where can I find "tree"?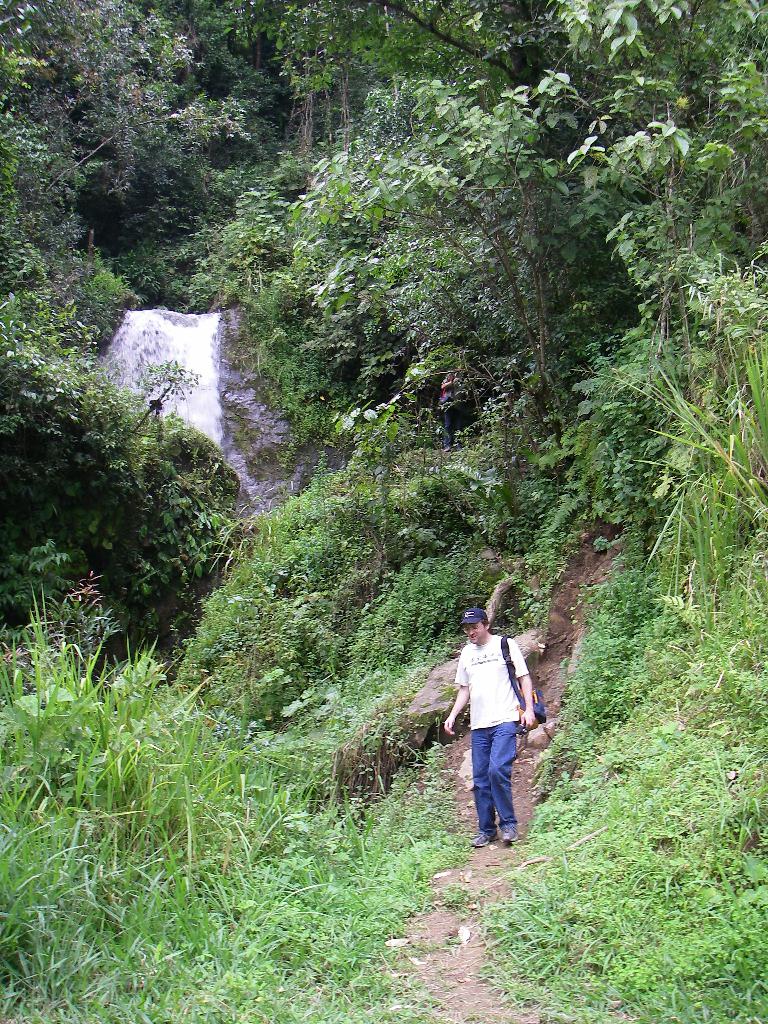
You can find it at 17, 252, 271, 713.
